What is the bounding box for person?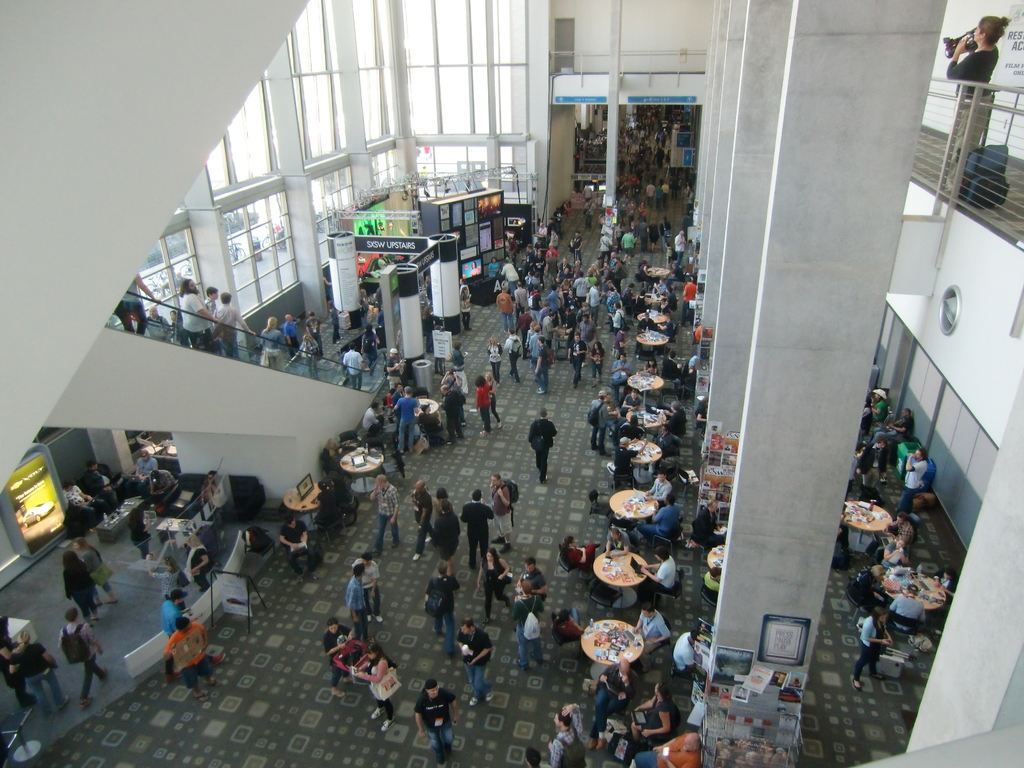
[688, 502, 728, 548].
